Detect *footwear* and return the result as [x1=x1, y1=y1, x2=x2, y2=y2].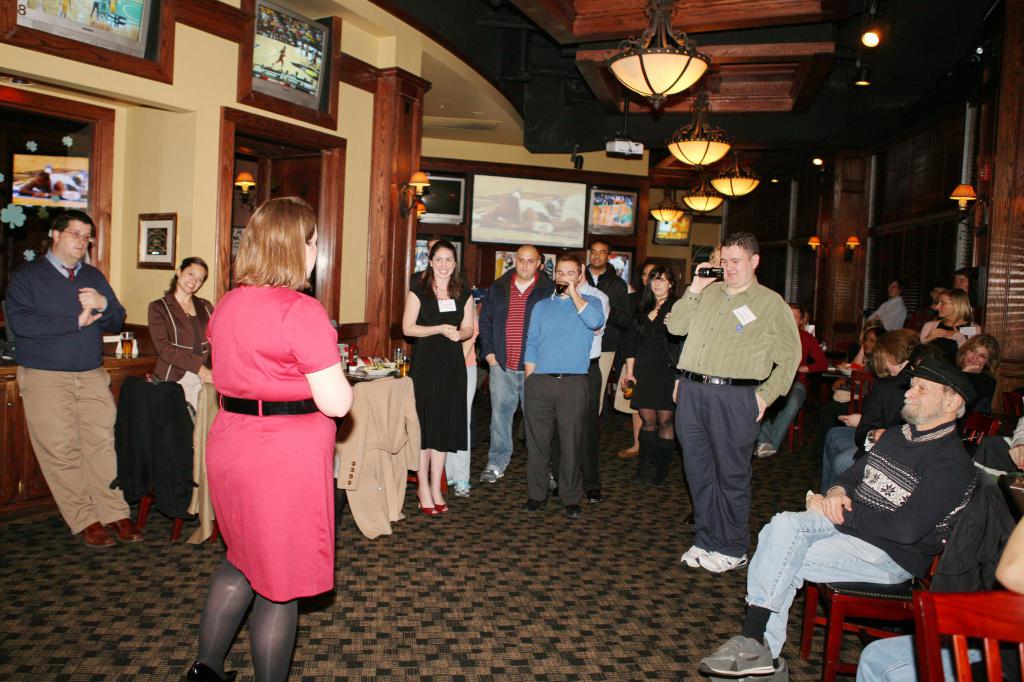
[x1=565, y1=503, x2=586, y2=519].
